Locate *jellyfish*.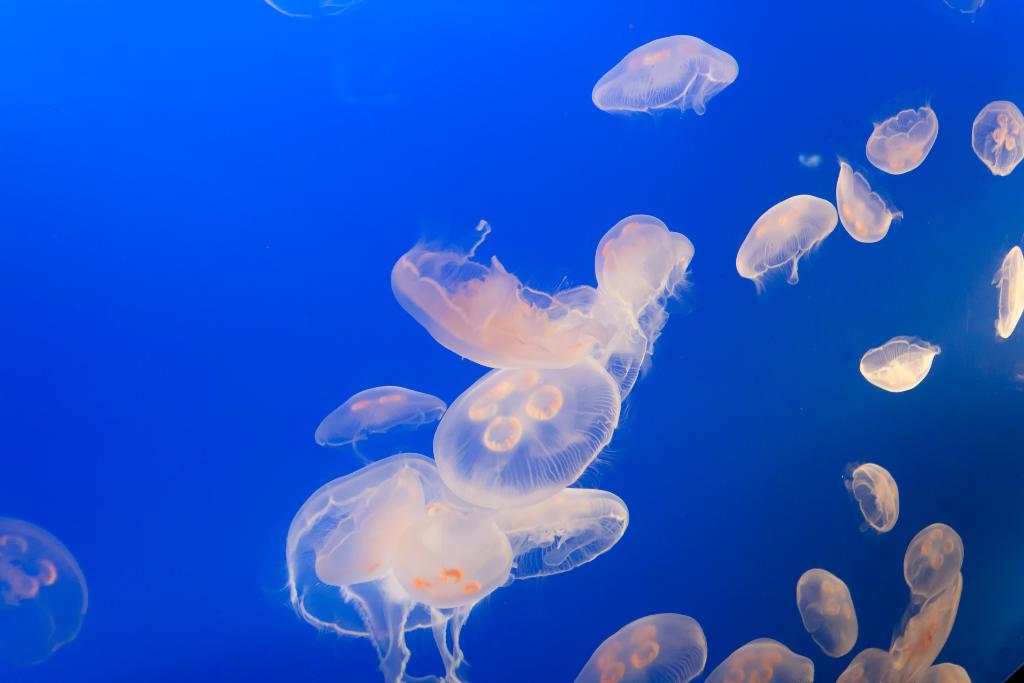
Bounding box: bbox=[591, 28, 738, 131].
